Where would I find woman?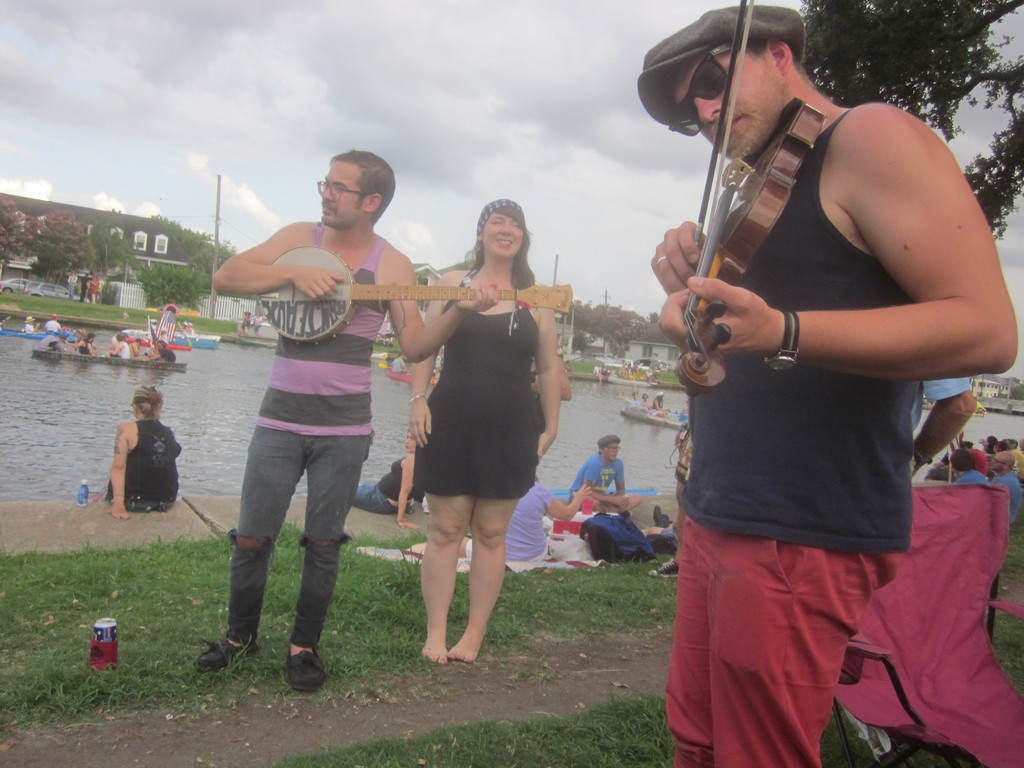
At bbox=[644, 390, 669, 420].
